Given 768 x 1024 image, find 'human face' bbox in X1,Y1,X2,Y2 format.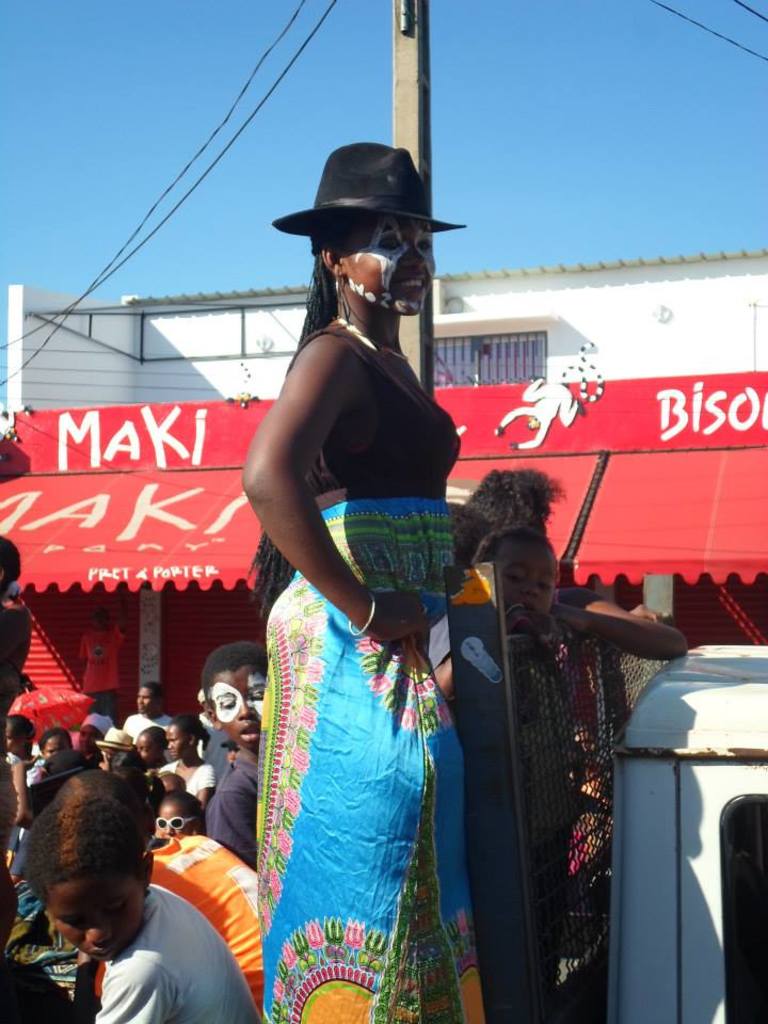
57,878,146,960.
